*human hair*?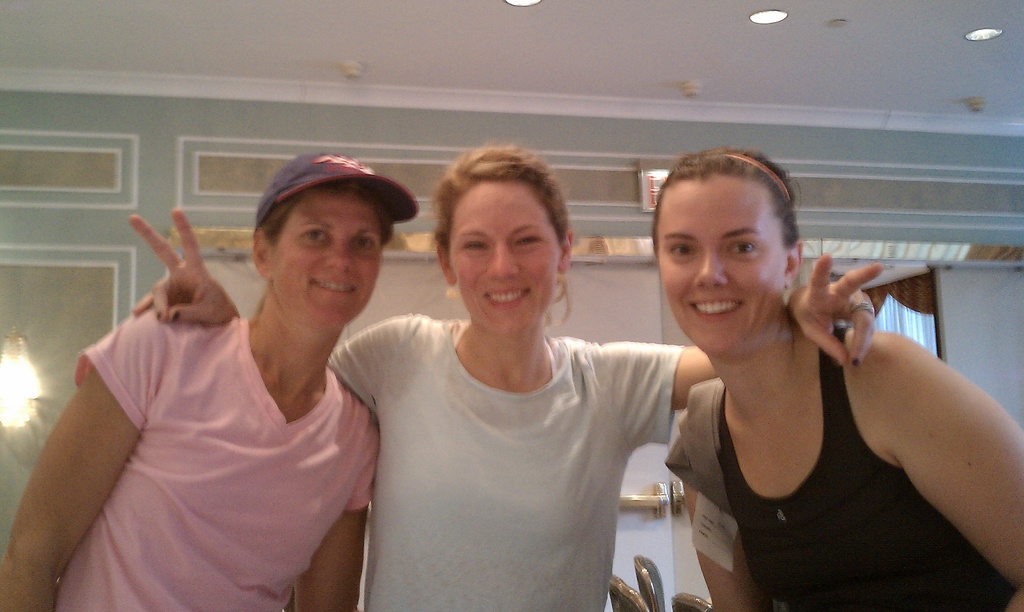
left=255, top=185, right=394, bottom=314
